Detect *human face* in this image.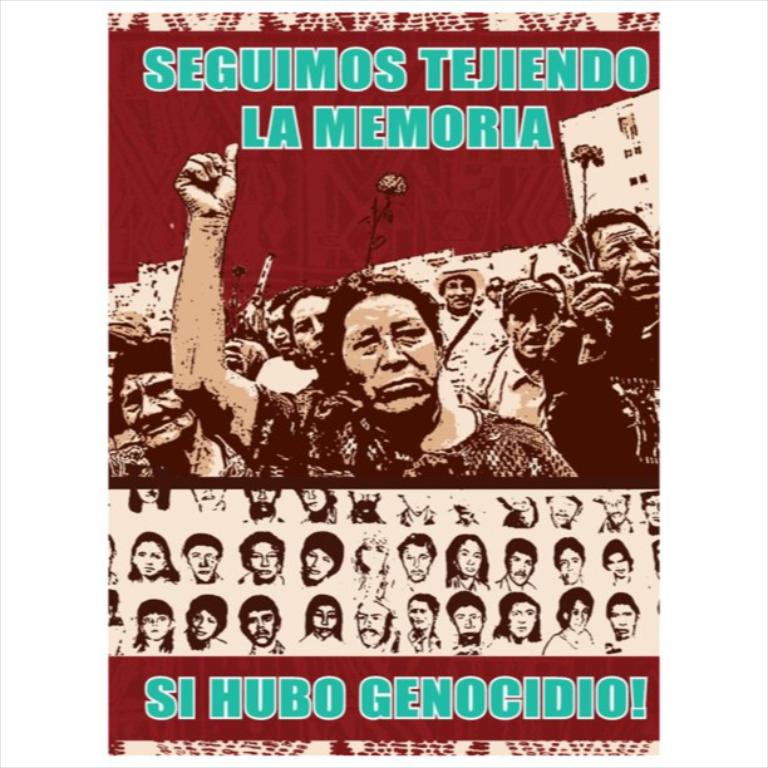
Detection: select_region(242, 535, 276, 582).
